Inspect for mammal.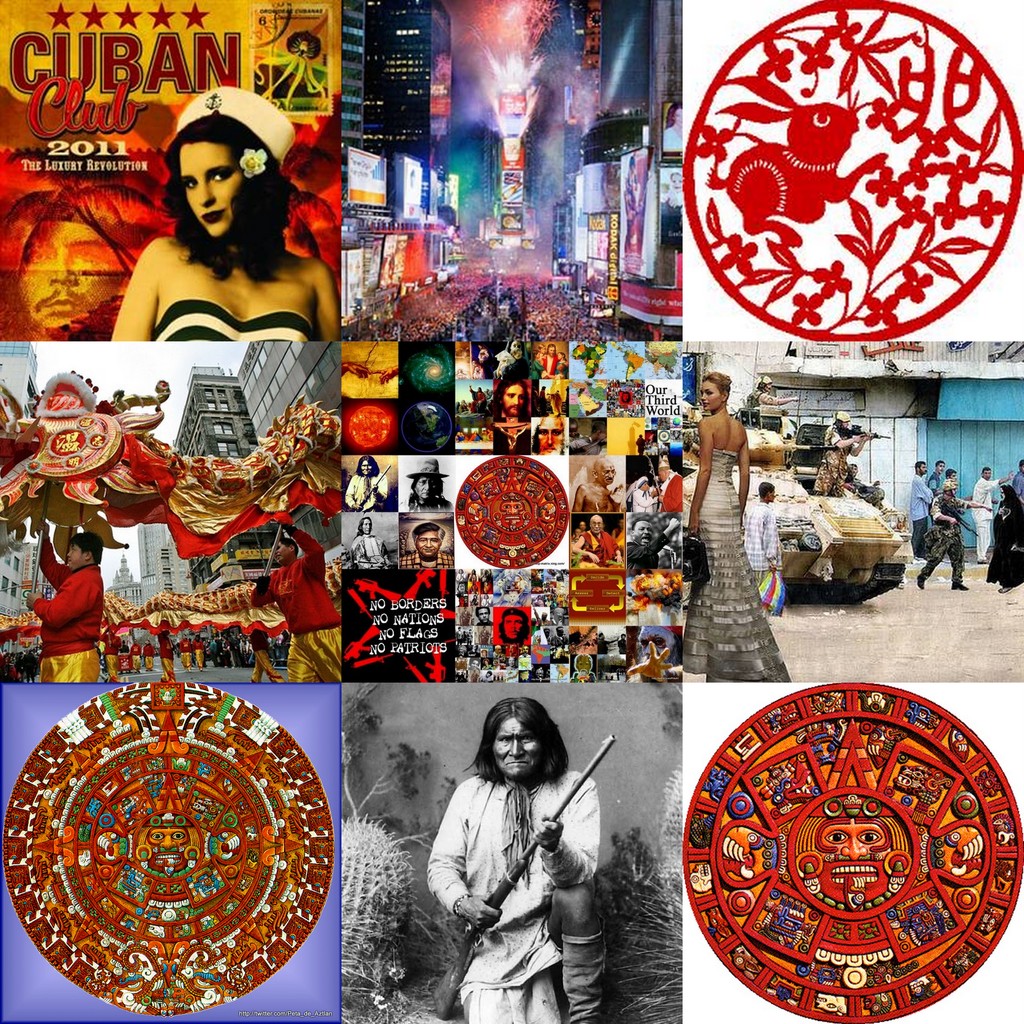
Inspection: [left=812, top=413, right=870, bottom=495].
